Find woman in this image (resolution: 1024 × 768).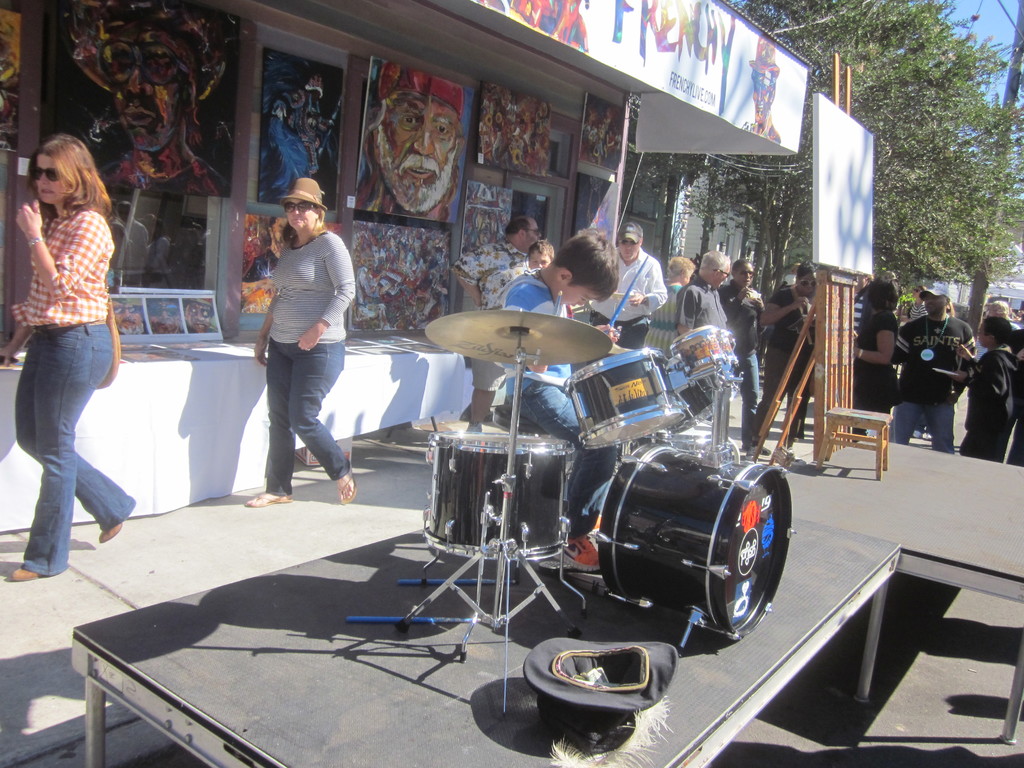
(x1=4, y1=106, x2=137, y2=603).
